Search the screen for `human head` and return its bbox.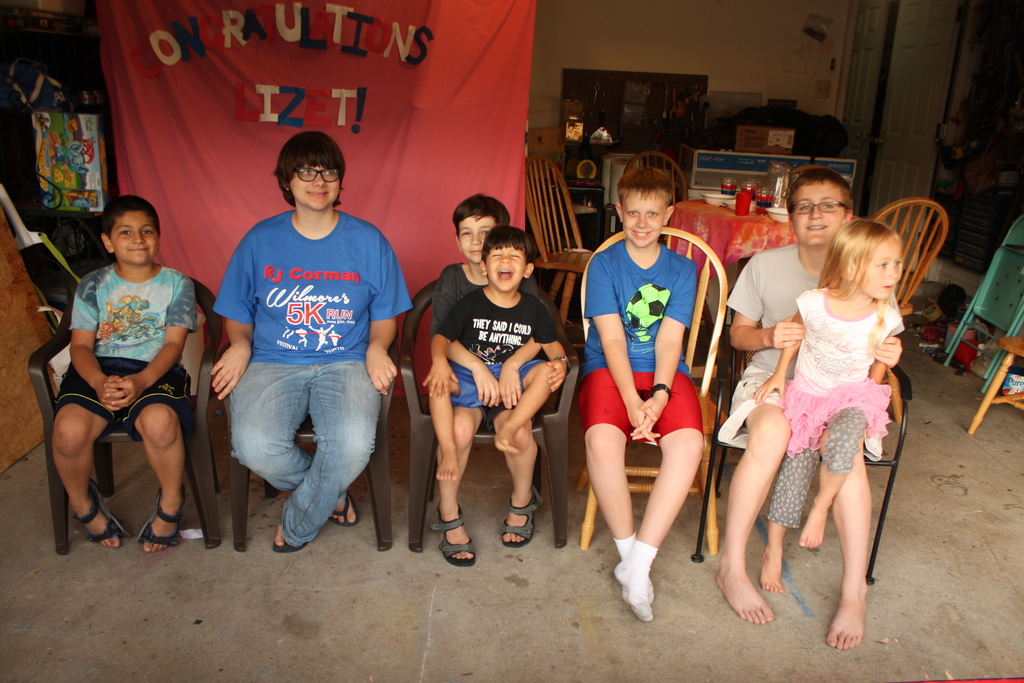
Found: BBox(479, 223, 536, 291).
